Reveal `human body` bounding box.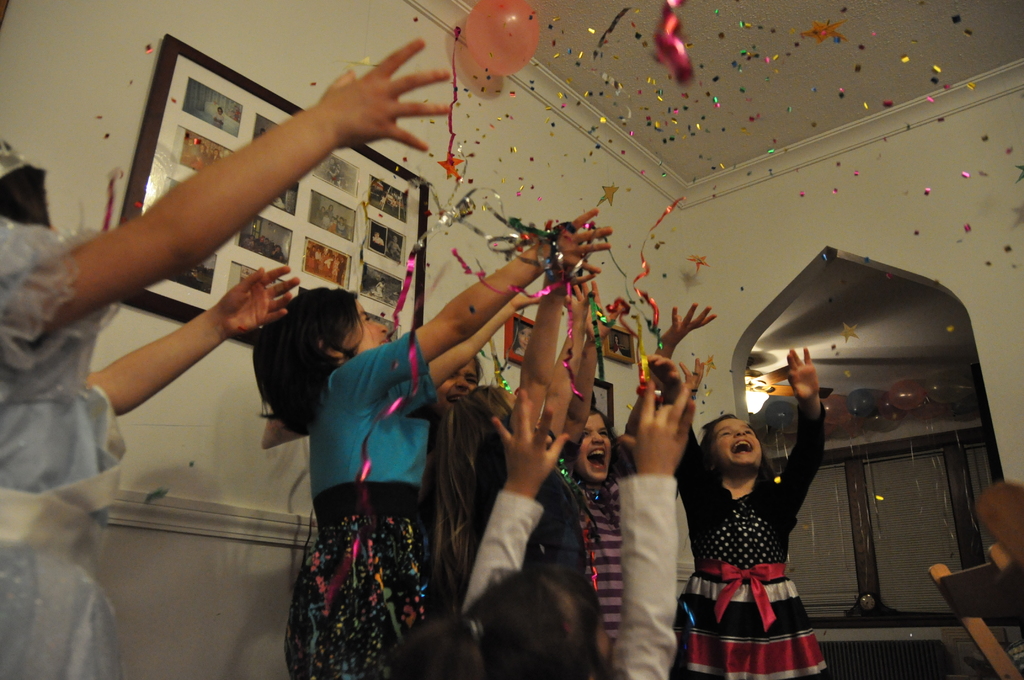
Revealed: 0 38 456 679.
